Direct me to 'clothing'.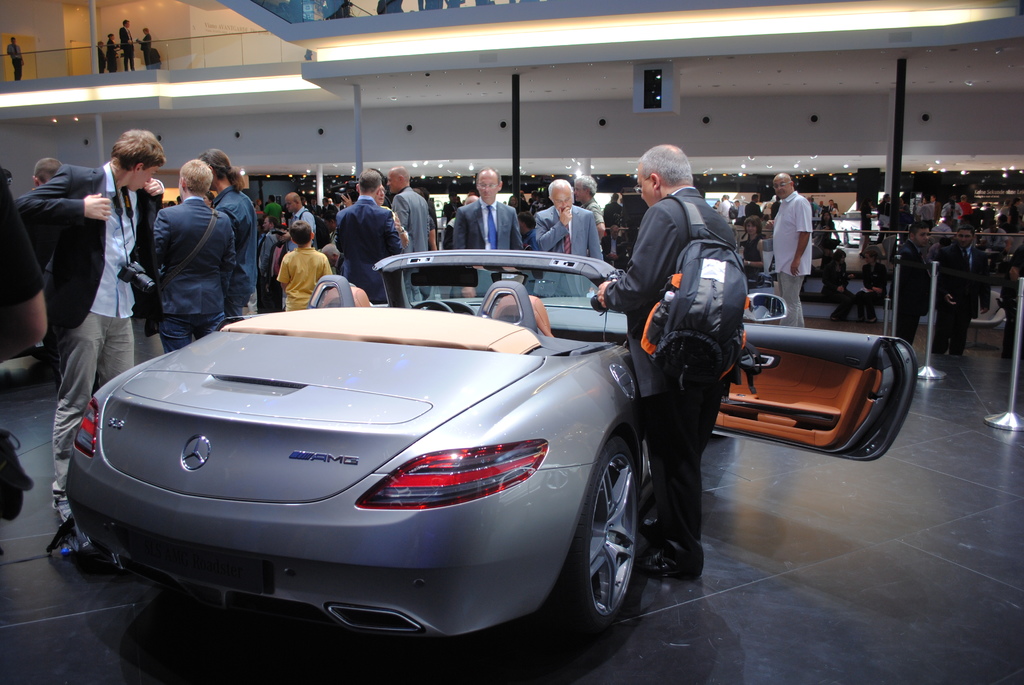
Direction: box=[442, 201, 460, 221].
